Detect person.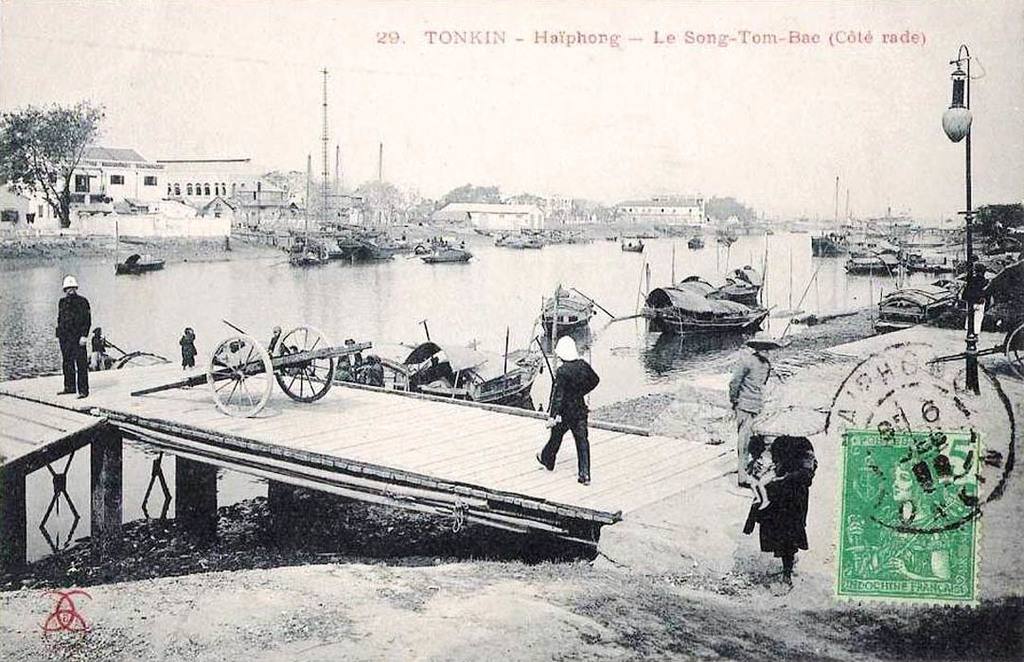
Detected at (left=58, top=272, right=93, bottom=404).
